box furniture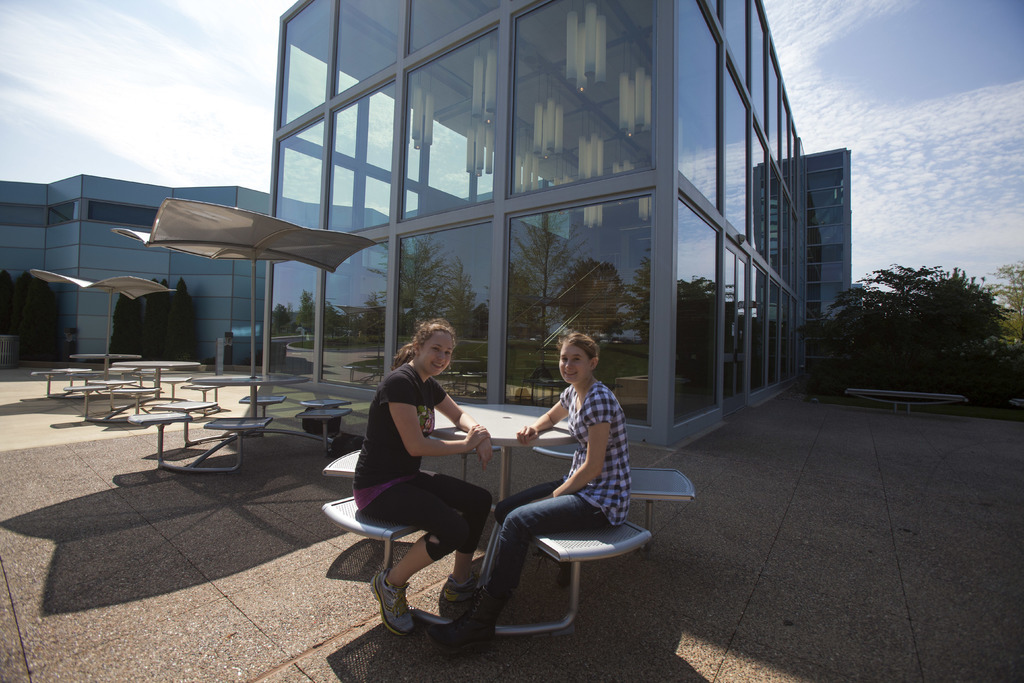
BBox(321, 406, 698, 633)
